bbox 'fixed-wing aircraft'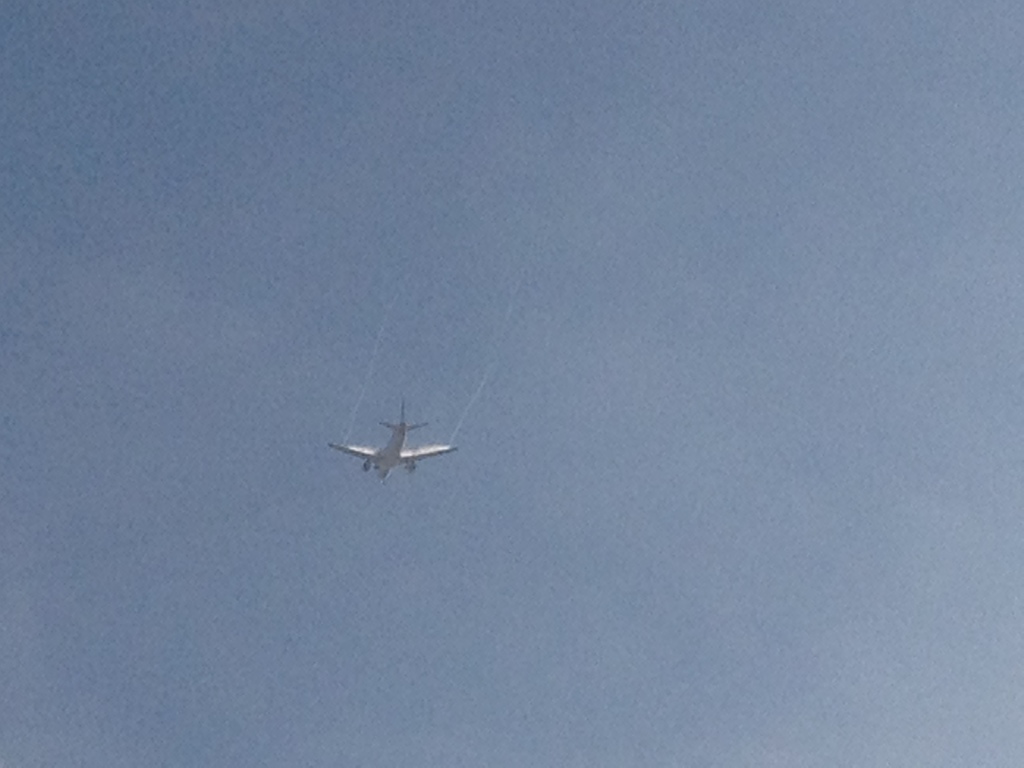
box(325, 399, 460, 490)
